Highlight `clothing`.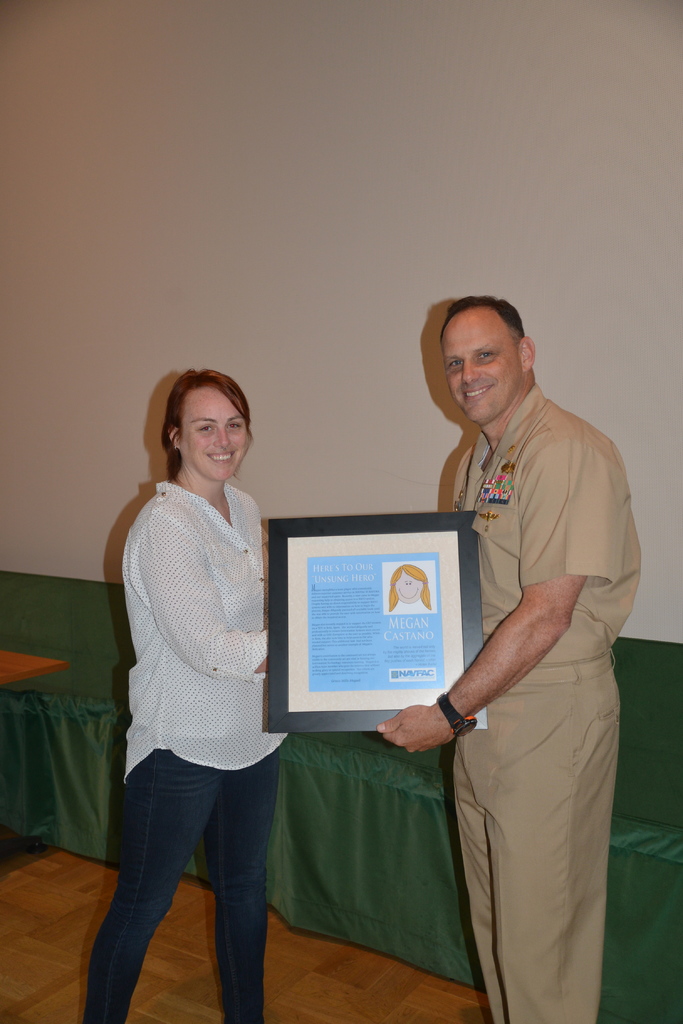
Highlighted region: Rect(425, 338, 636, 1014).
